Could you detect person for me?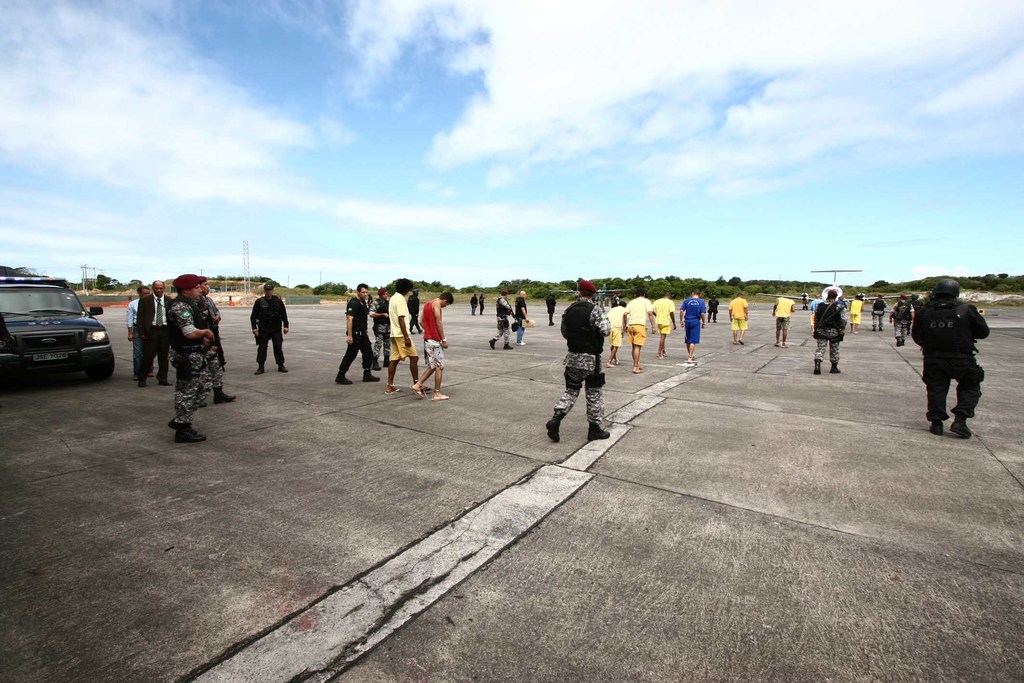
Detection result: box(772, 295, 803, 348).
